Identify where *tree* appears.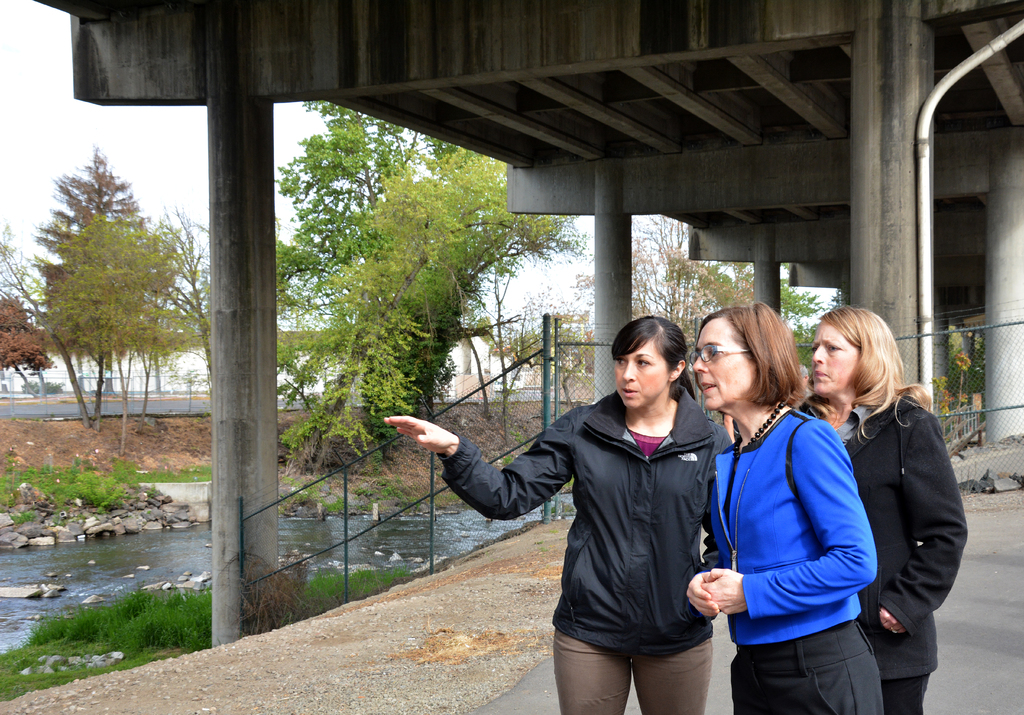
Appears at [x1=36, y1=152, x2=134, y2=436].
